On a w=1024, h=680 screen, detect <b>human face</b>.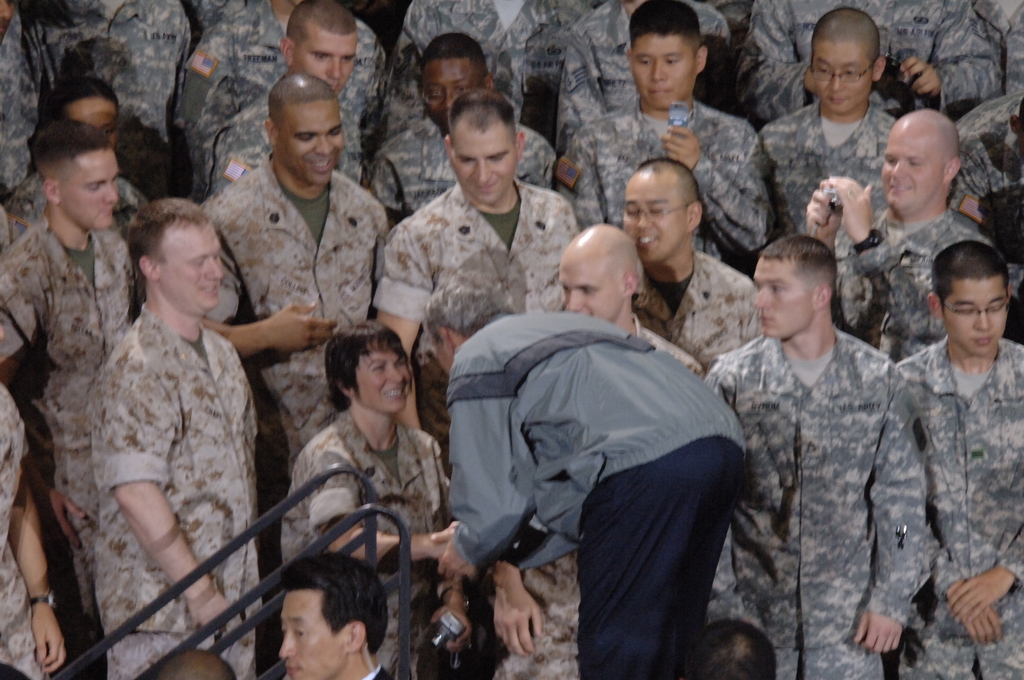
pyautogui.locateOnScreen(632, 32, 698, 108).
